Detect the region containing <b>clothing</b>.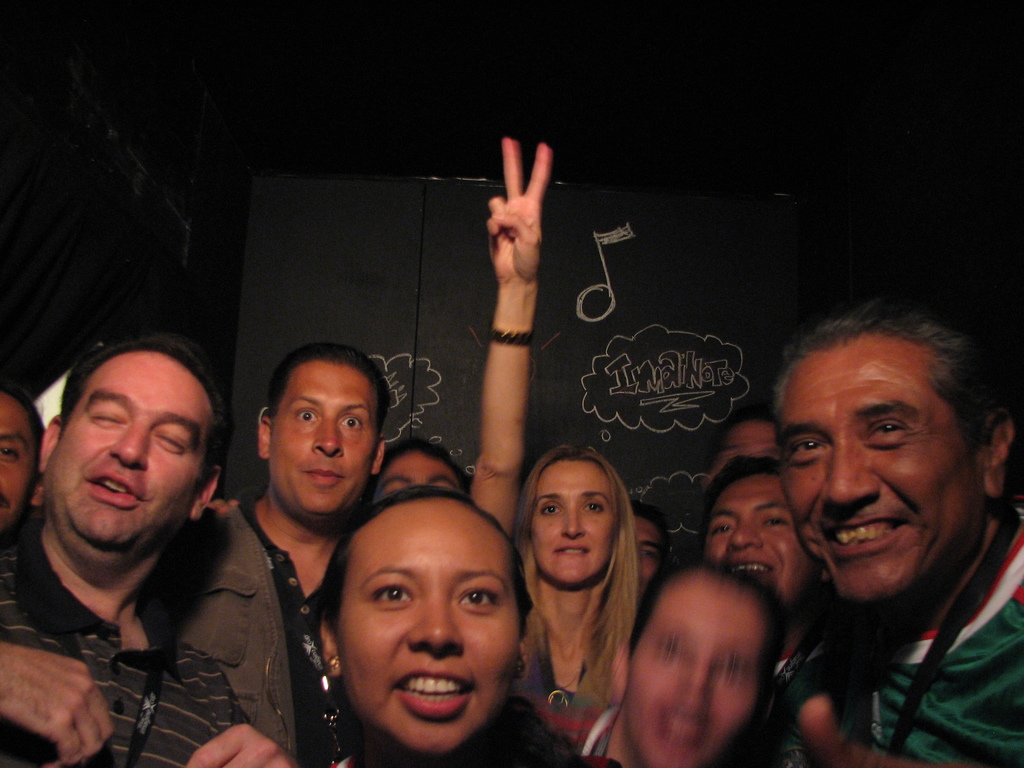
<bbox>504, 601, 628, 767</bbox>.
